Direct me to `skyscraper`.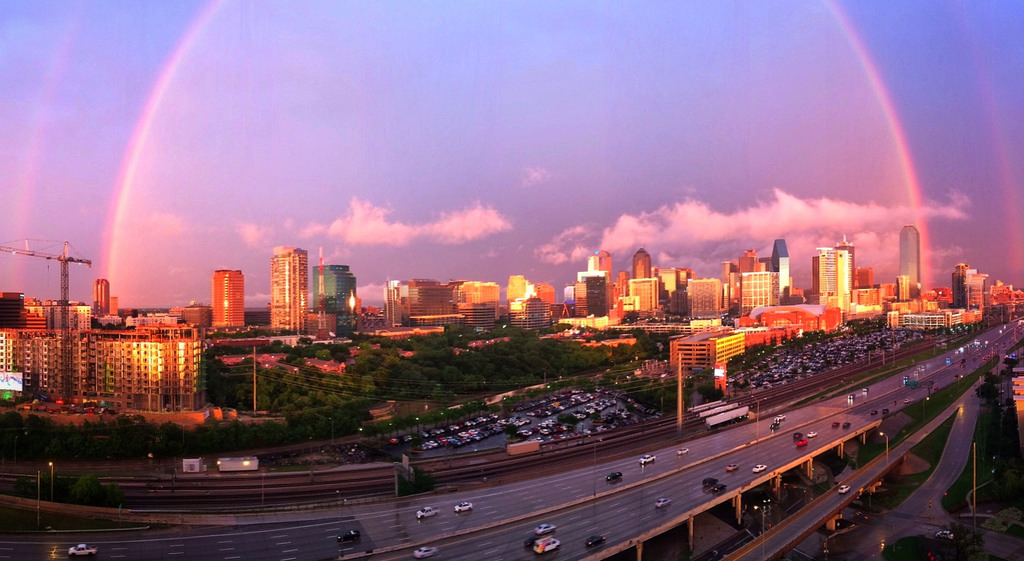
Direction: 900 226 922 286.
